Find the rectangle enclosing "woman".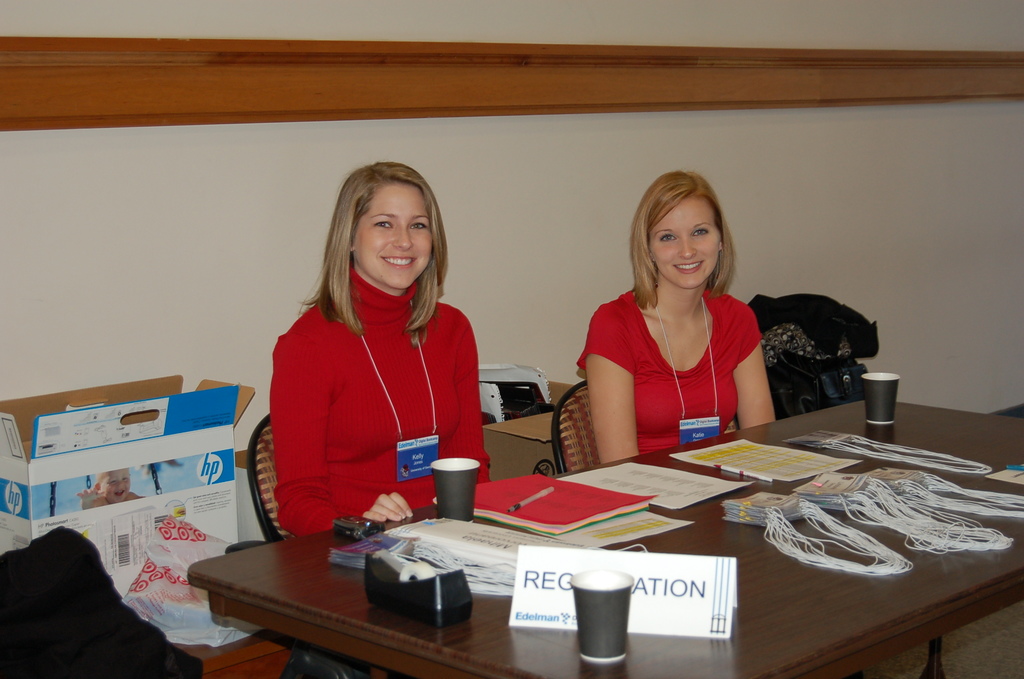
268,161,495,546.
